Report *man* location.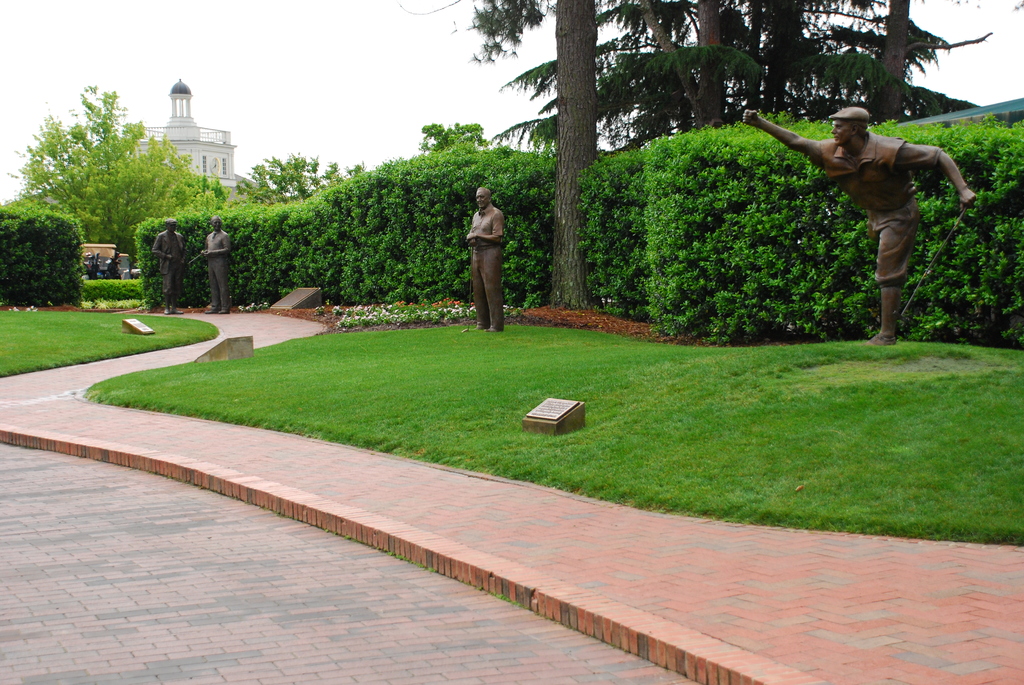
Report: 150, 218, 186, 315.
